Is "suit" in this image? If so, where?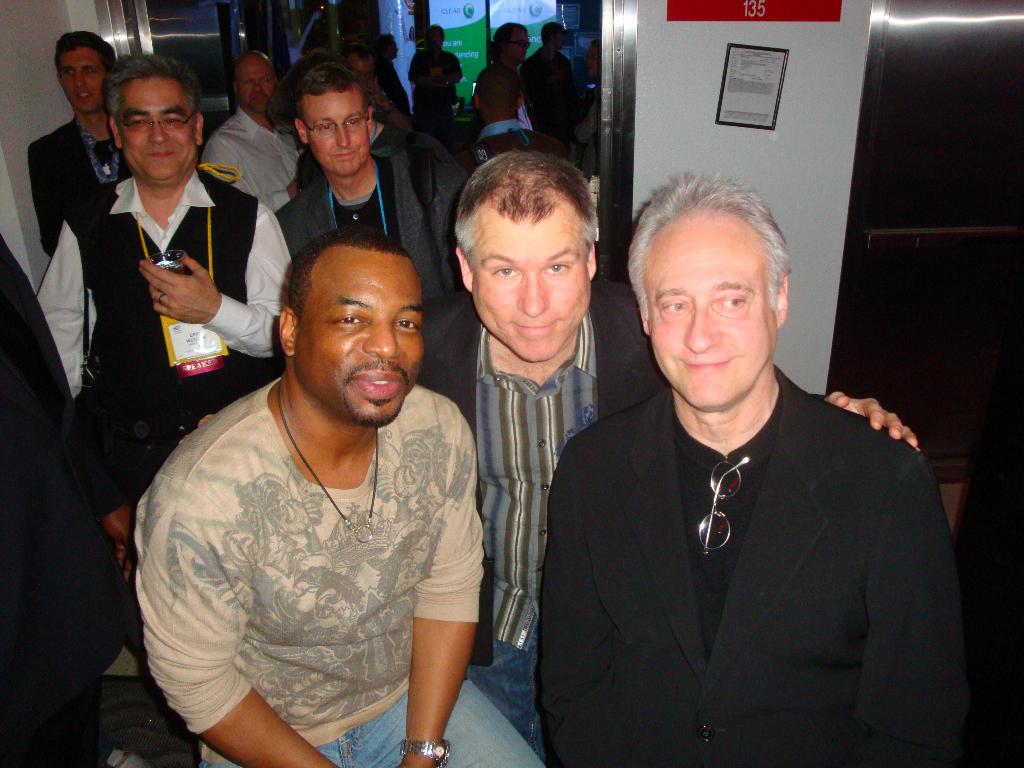
Yes, at bbox=(531, 275, 976, 751).
